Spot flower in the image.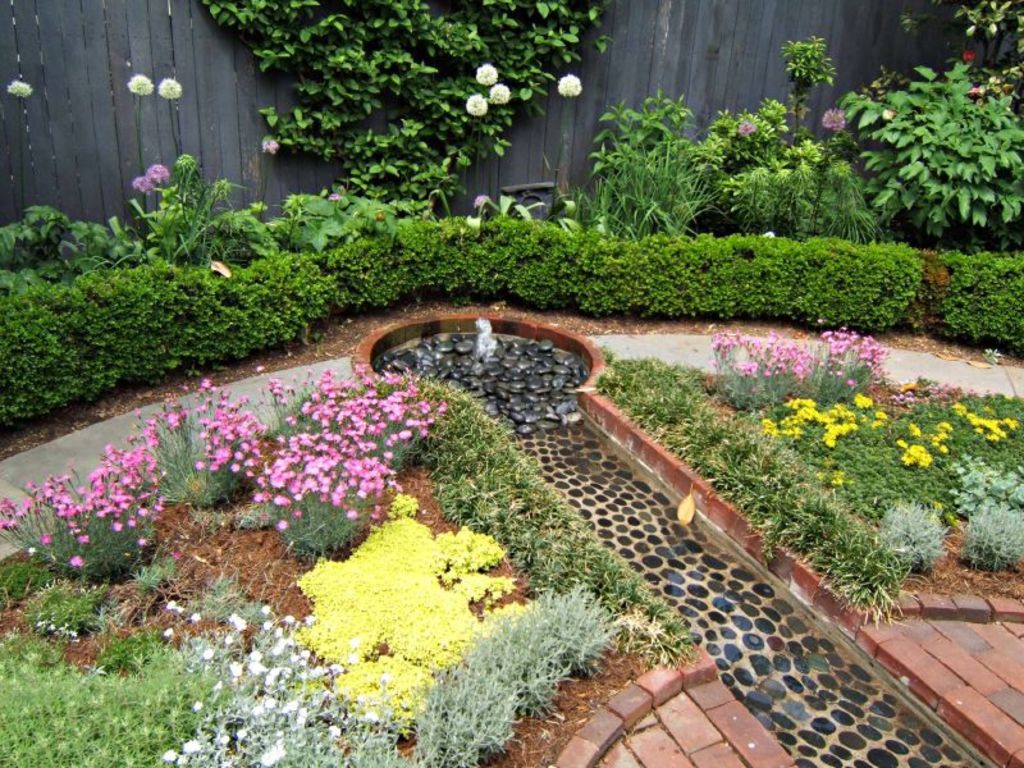
flower found at [left=128, top=73, right=151, bottom=96].
